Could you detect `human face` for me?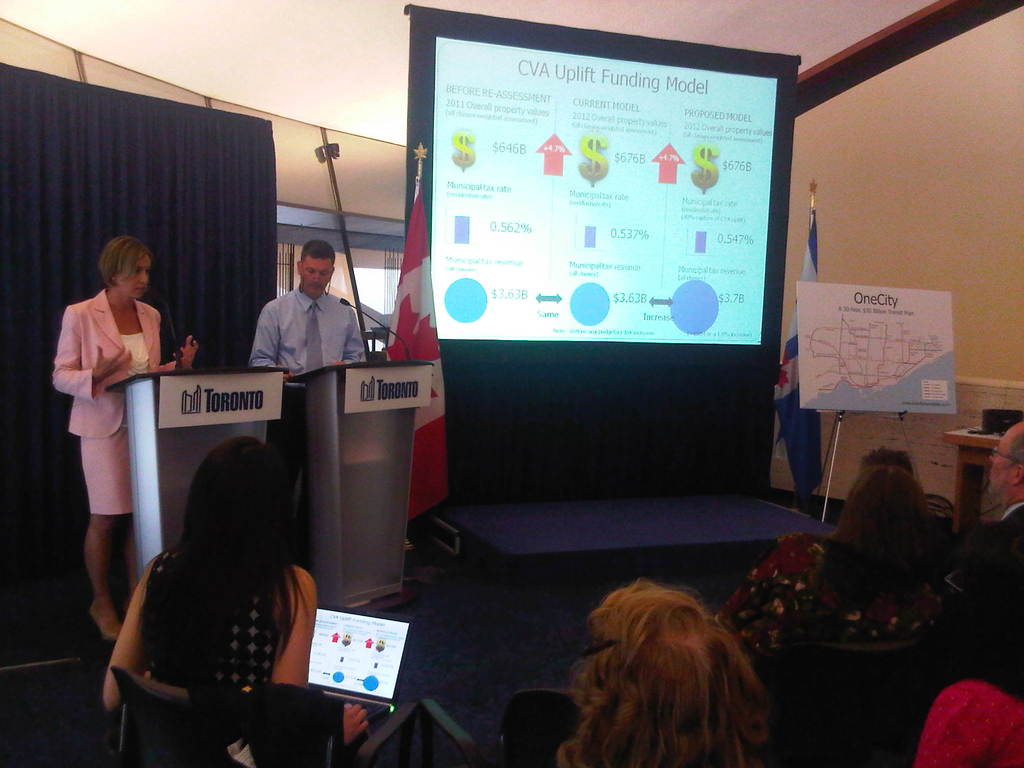
Detection result: region(986, 426, 1020, 495).
